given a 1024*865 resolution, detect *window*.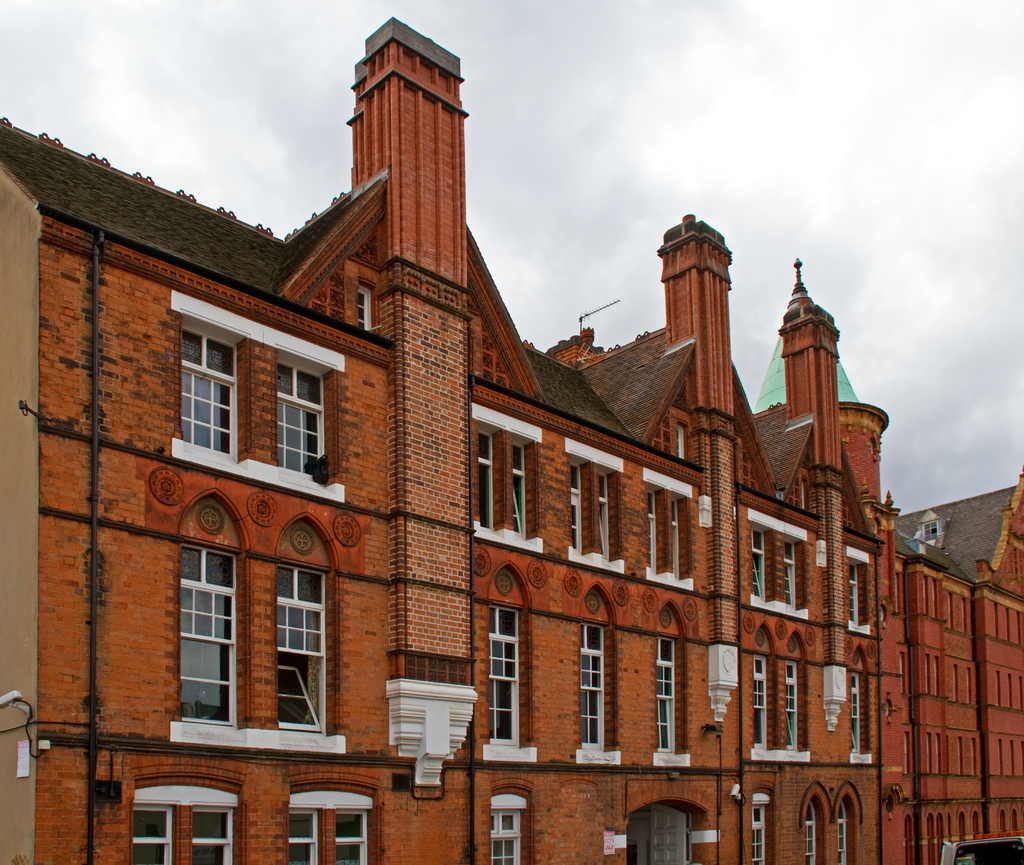
pyautogui.locateOnScreen(179, 325, 247, 468).
